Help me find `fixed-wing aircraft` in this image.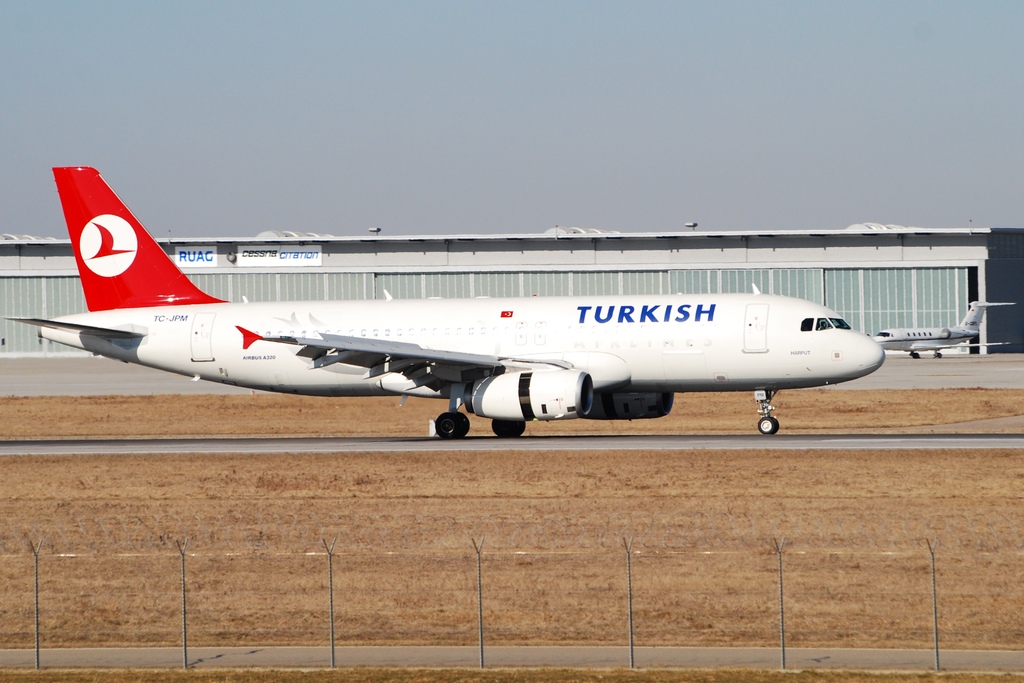
Found it: pyautogui.locateOnScreen(866, 296, 1018, 361).
